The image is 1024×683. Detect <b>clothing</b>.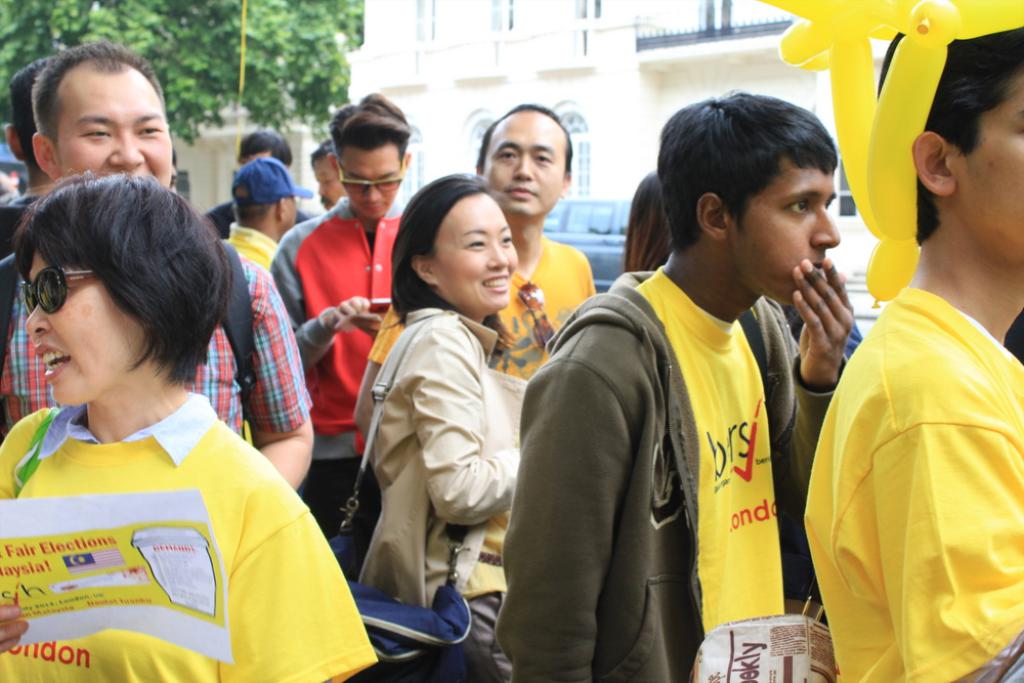
Detection: rect(213, 218, 282, 266).
